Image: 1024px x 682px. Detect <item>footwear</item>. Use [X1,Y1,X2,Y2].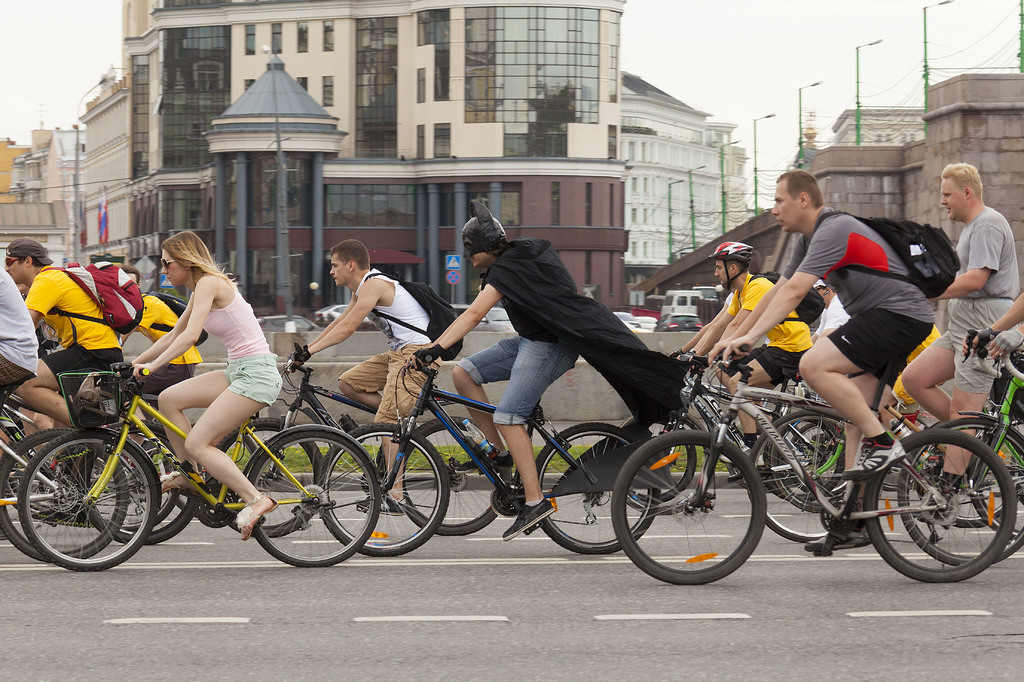
[454,450,520,475].
